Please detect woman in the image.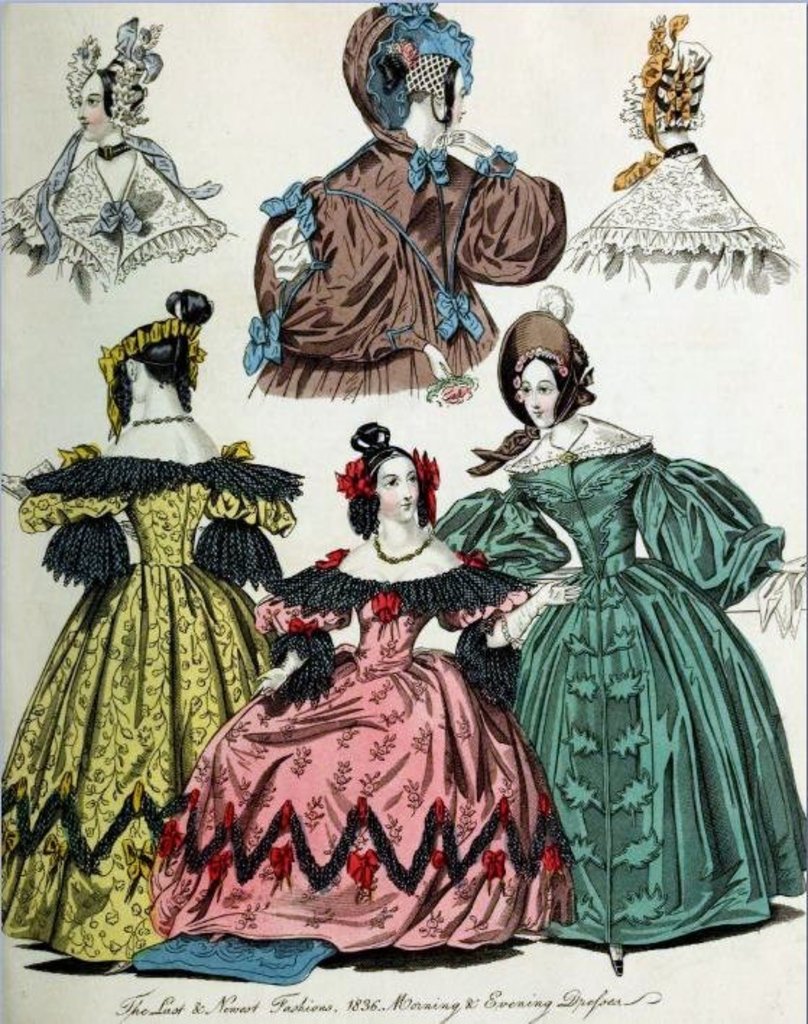
[left=0, top=0, right=230, bottom=308].
